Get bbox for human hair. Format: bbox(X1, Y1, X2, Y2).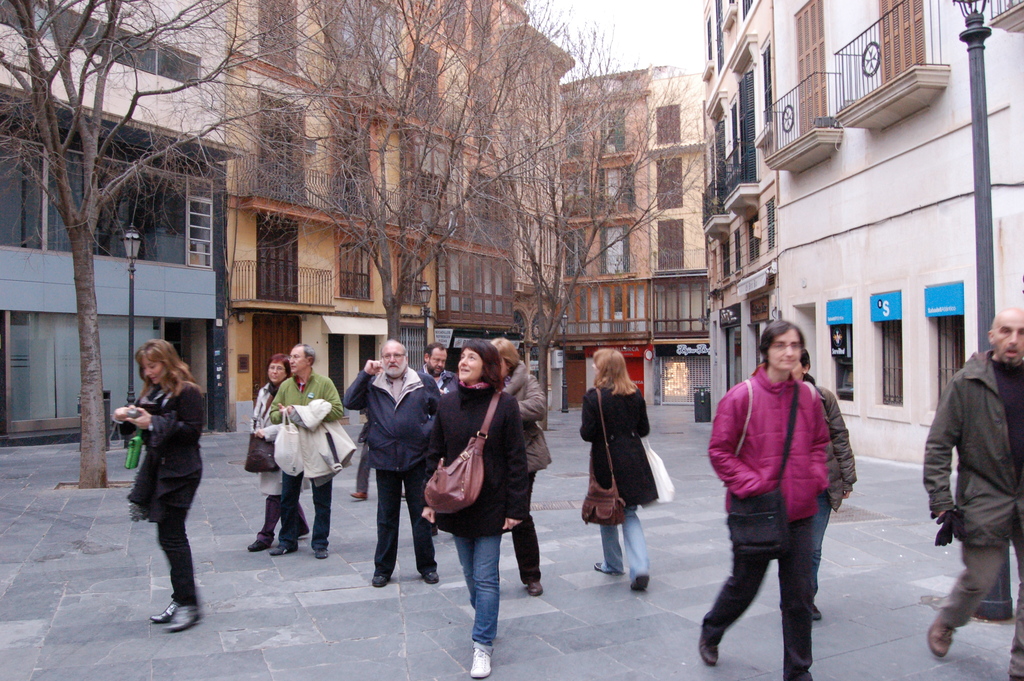
bbox(799, 349, 812, 373).
